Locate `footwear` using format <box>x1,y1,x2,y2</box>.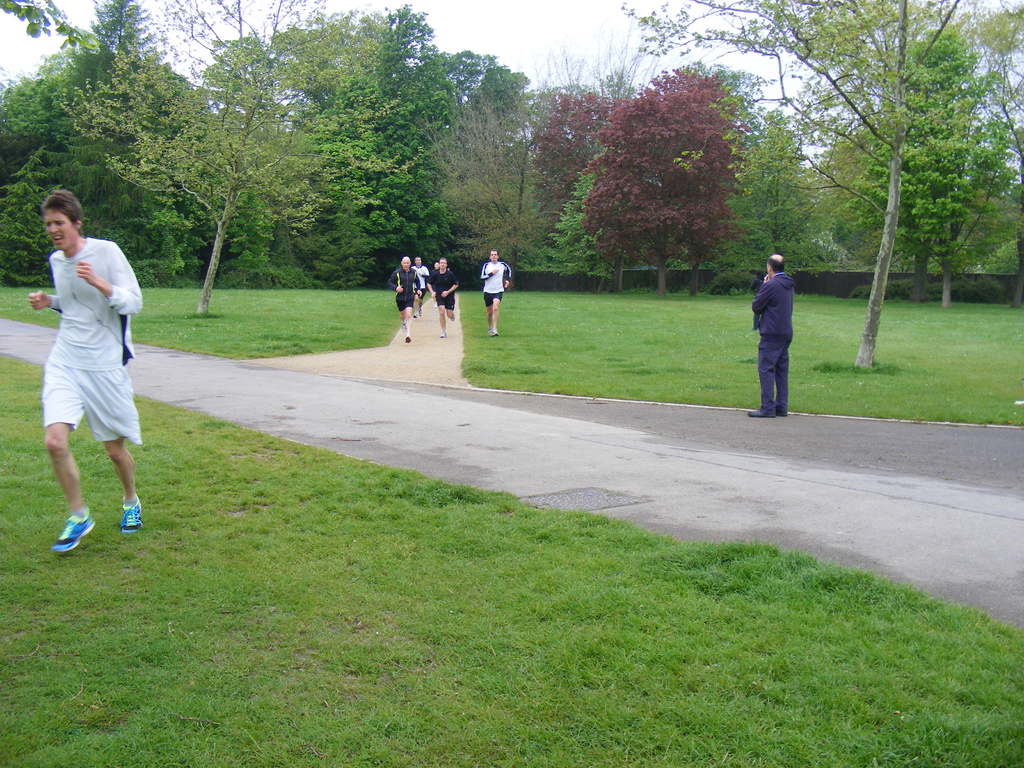
<box>484,330,500,343</box>.
